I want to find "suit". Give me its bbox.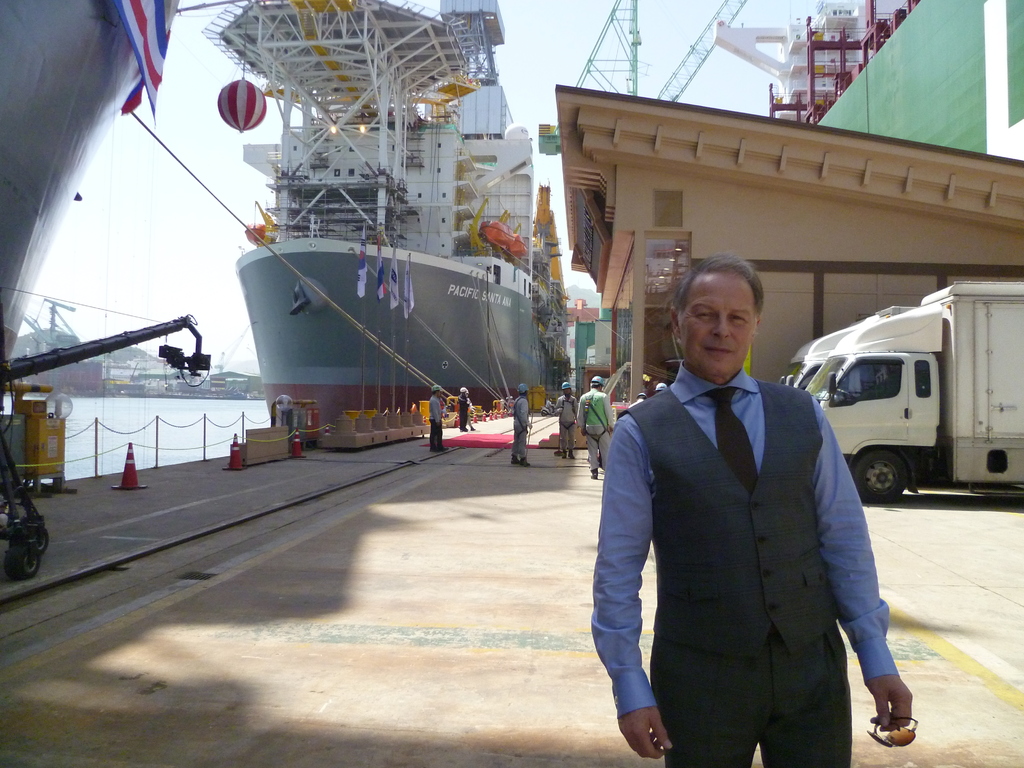
{"x1": 589, "y1": 269, "x2": 901, "y2": 767}.
